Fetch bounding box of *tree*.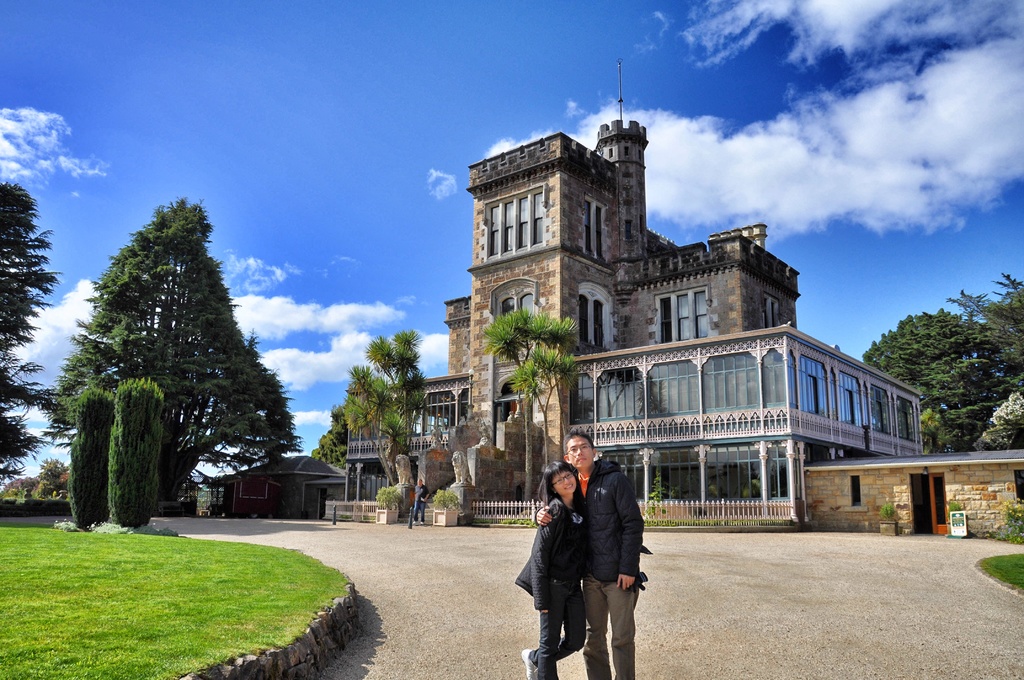
Bbox: [314,331,420,486].
